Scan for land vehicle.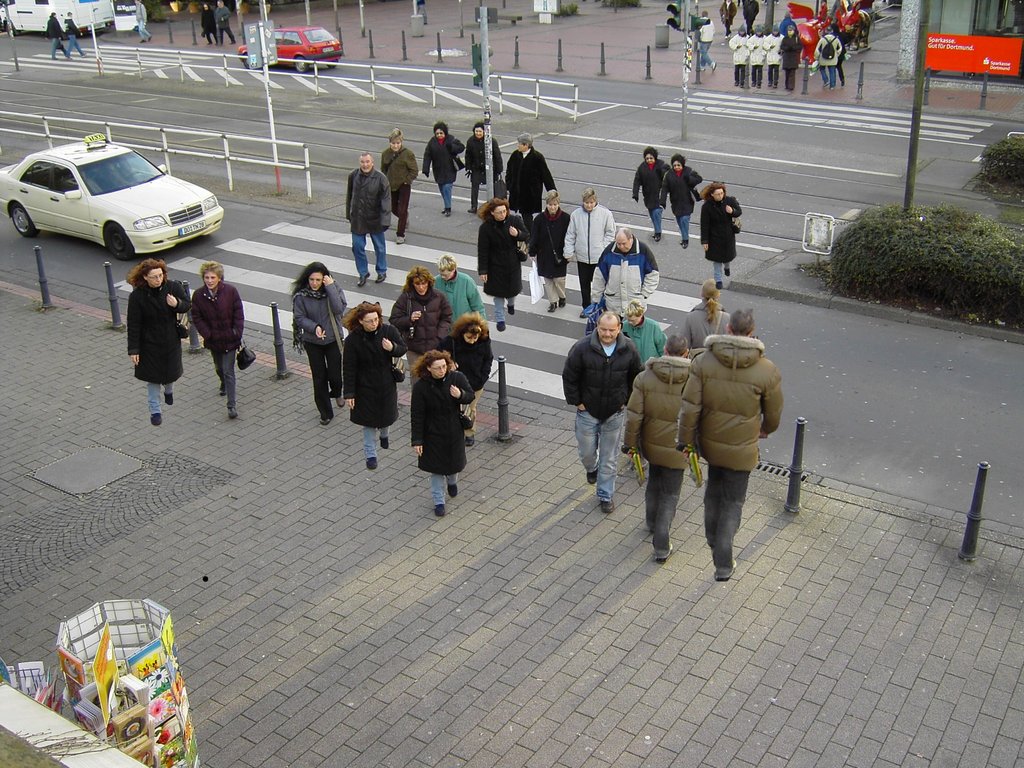
Scan result: region(0, 0, 116, 40).
